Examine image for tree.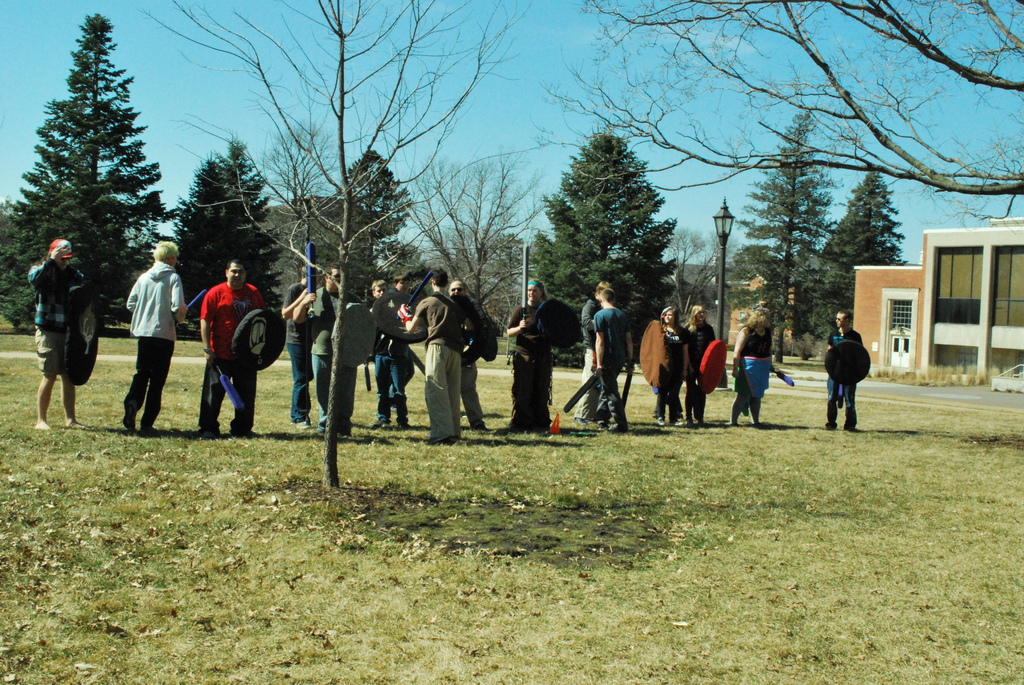
Examination result: bbox=(136, 0, 536, 487).
